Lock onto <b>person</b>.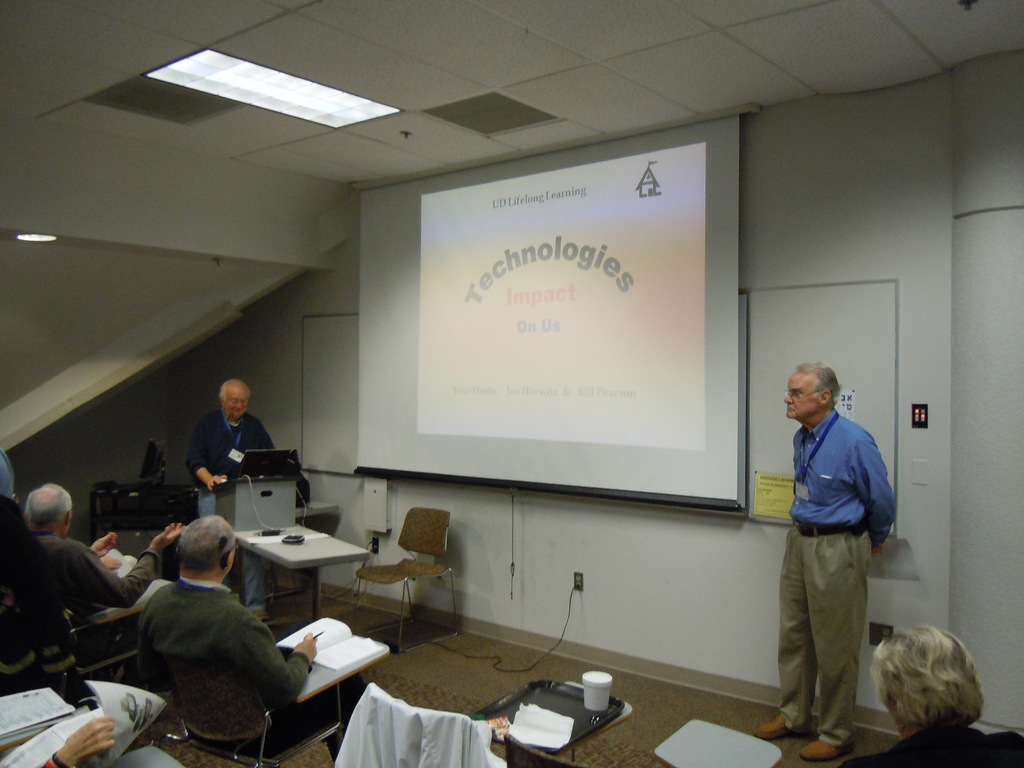
Locked: crop(22, 484, 185, 625).
